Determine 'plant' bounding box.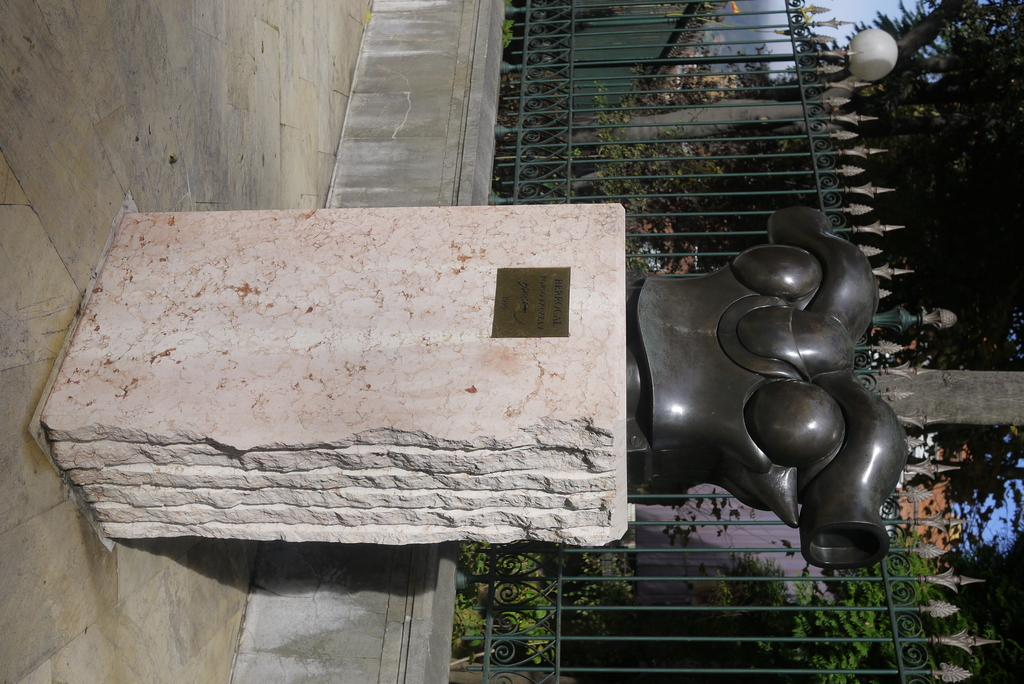
Determined: (502, 19, 517, 47).
